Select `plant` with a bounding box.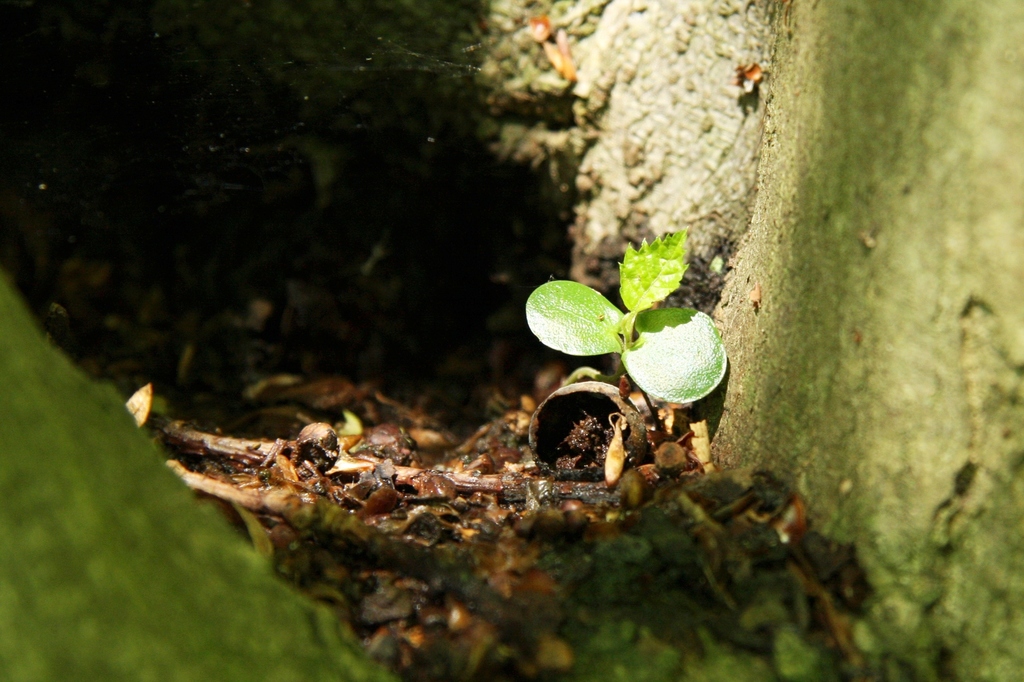
rect(495, 202, 731, 502).
